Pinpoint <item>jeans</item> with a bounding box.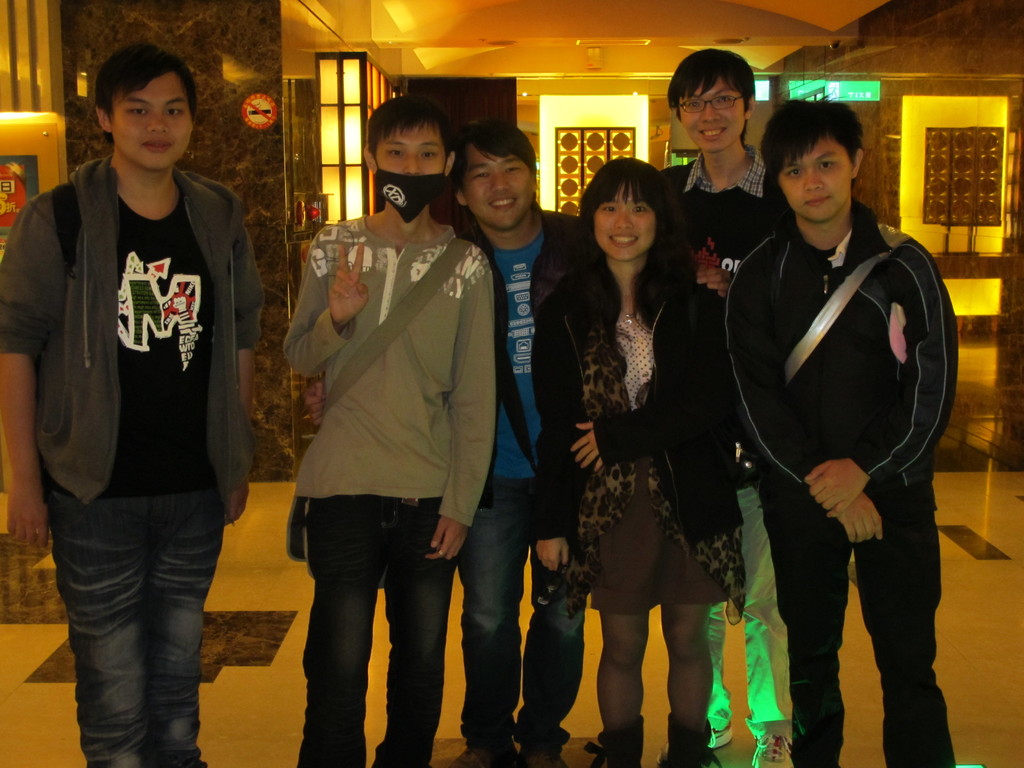
[39, 456, 229, 767].
